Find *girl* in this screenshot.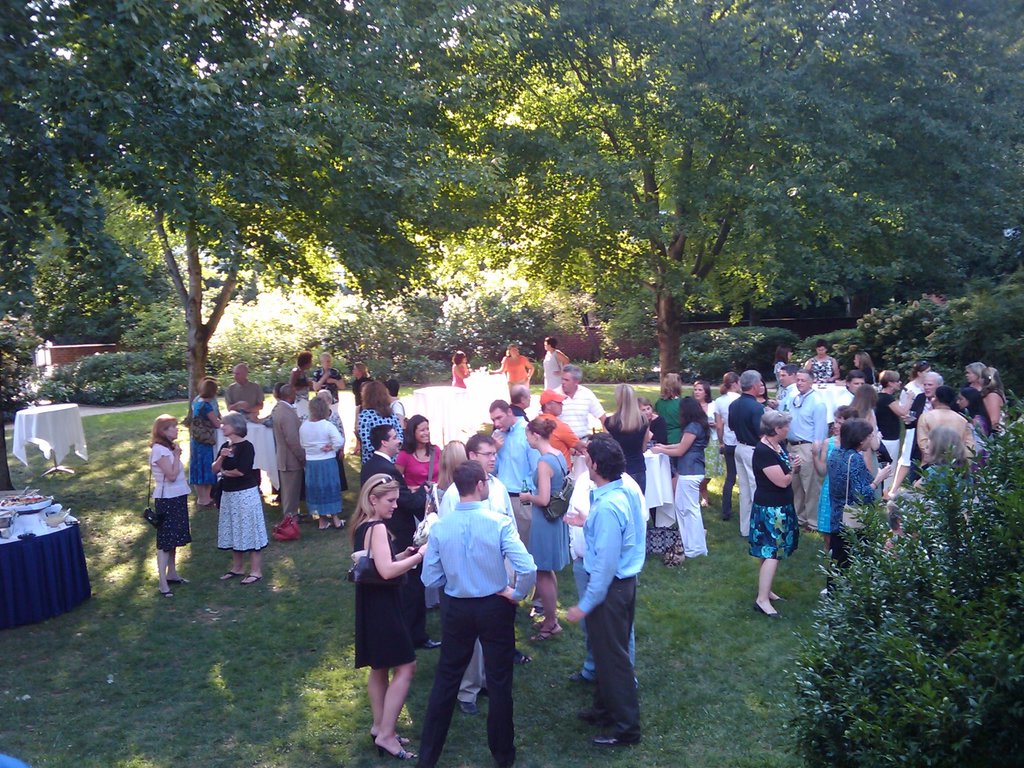
The bounding box for *girl* is (517,417,584,637).
